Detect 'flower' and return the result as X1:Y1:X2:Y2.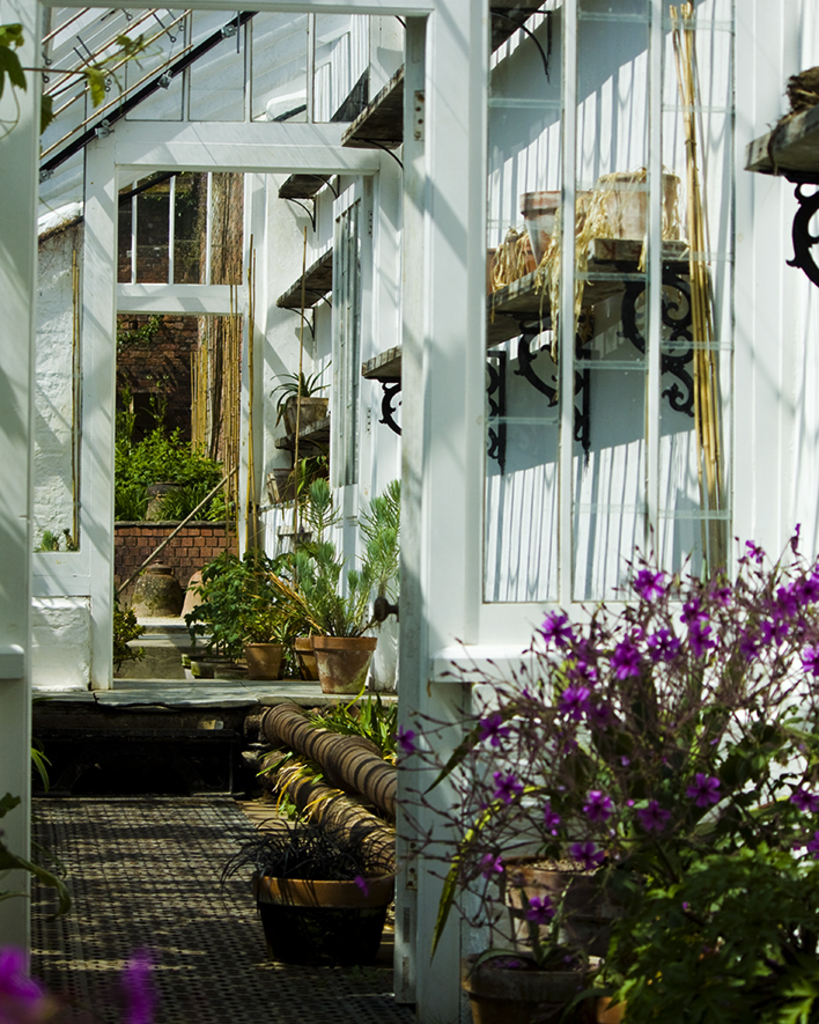
807:826:818:855.
